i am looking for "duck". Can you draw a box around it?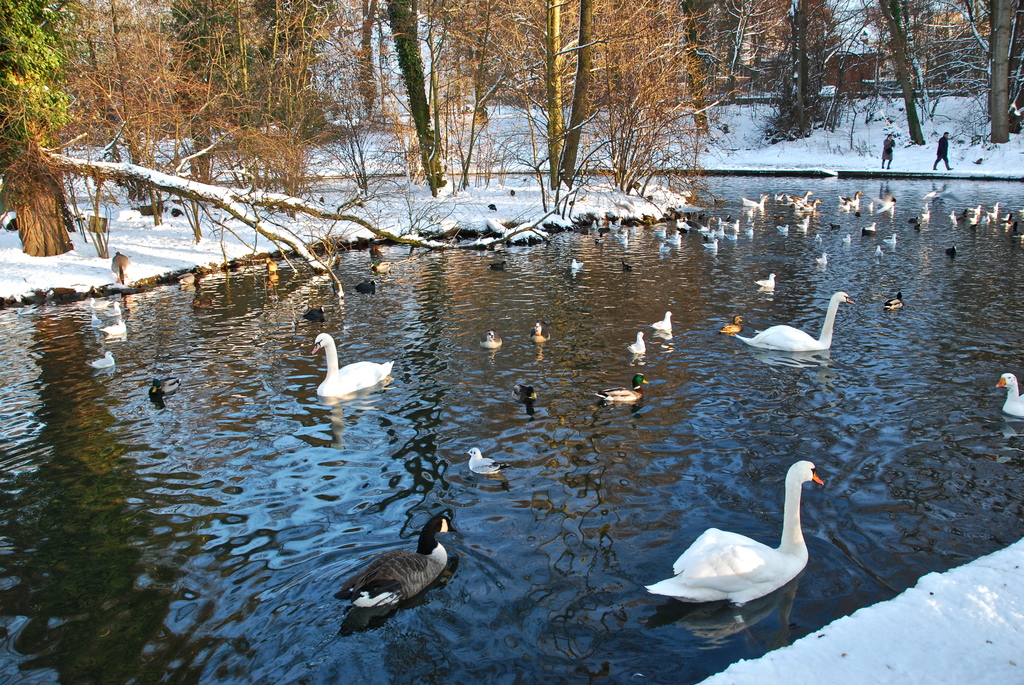
Sure, the bounding box is rect(88, 353, 117, 367).
